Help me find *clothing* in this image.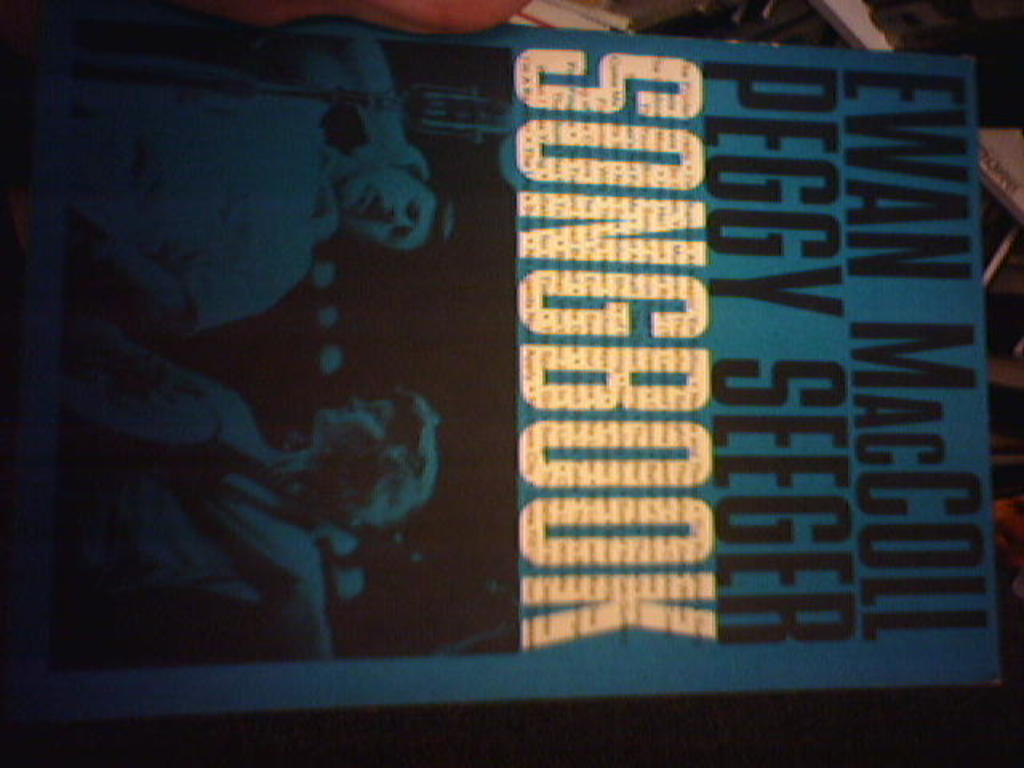
Found it: 24/381/342/622.
